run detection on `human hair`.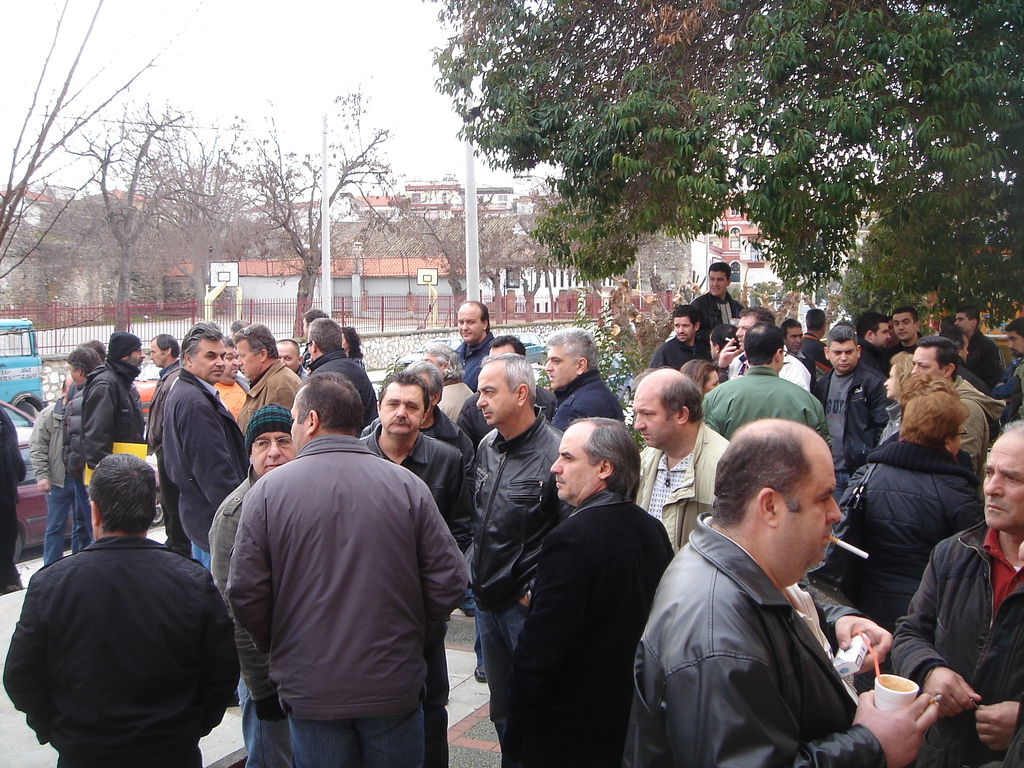
Result: [x1=890, y1=347, x2=913, y2=387].
